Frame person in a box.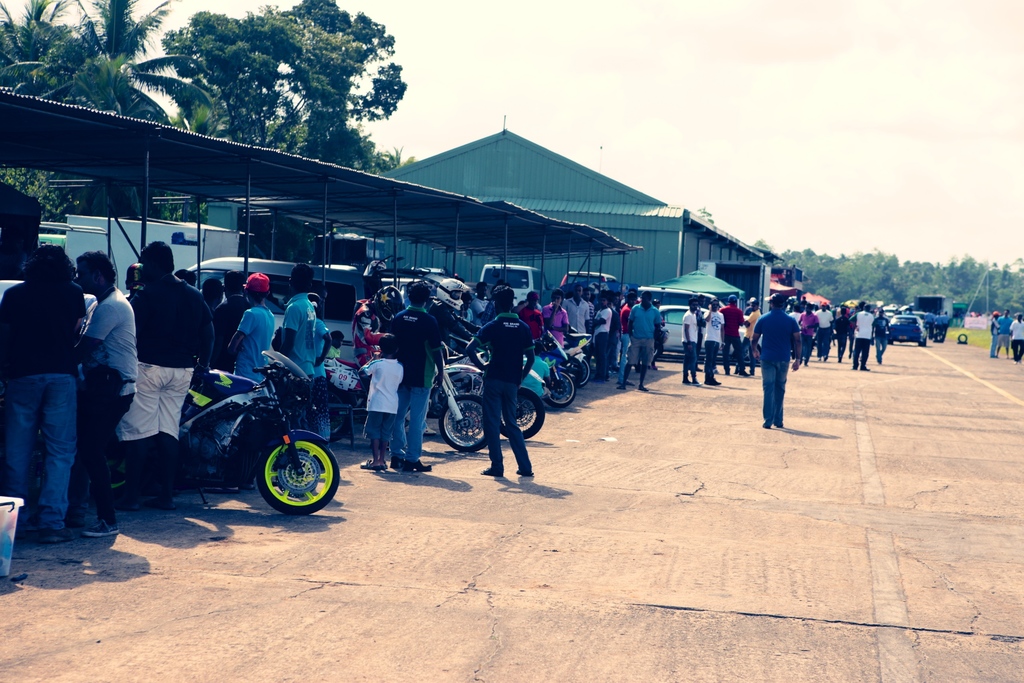
box=[733, 298, 763, 373].
